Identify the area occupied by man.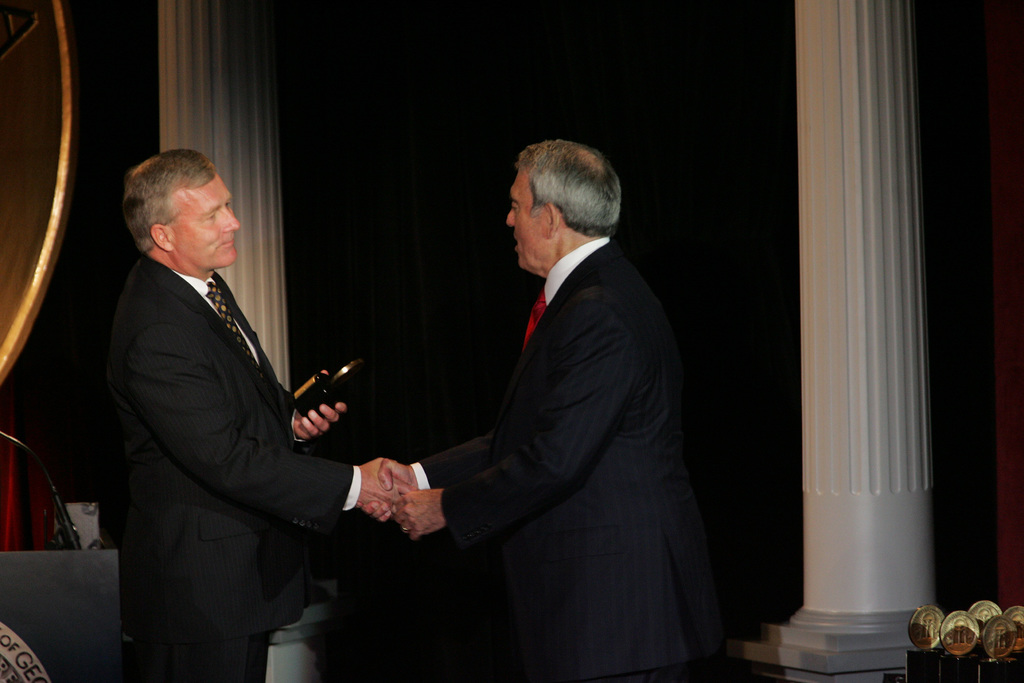
Area: 358:136:748:682.
